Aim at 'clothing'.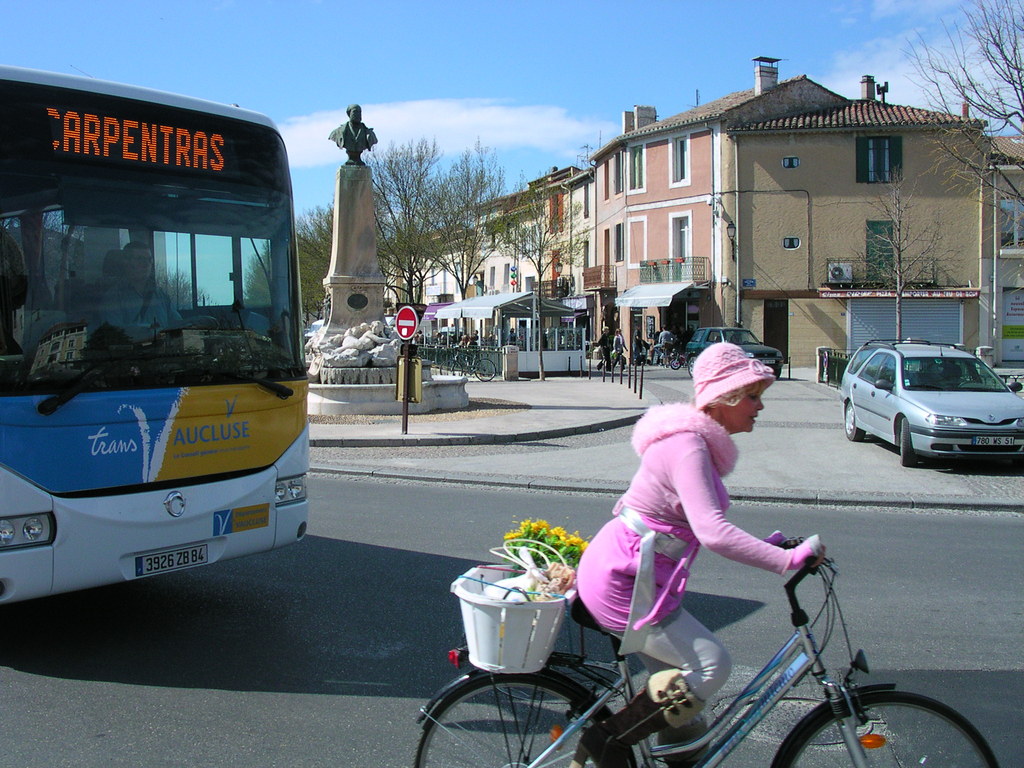
Aimed at 600/337/611/358.
